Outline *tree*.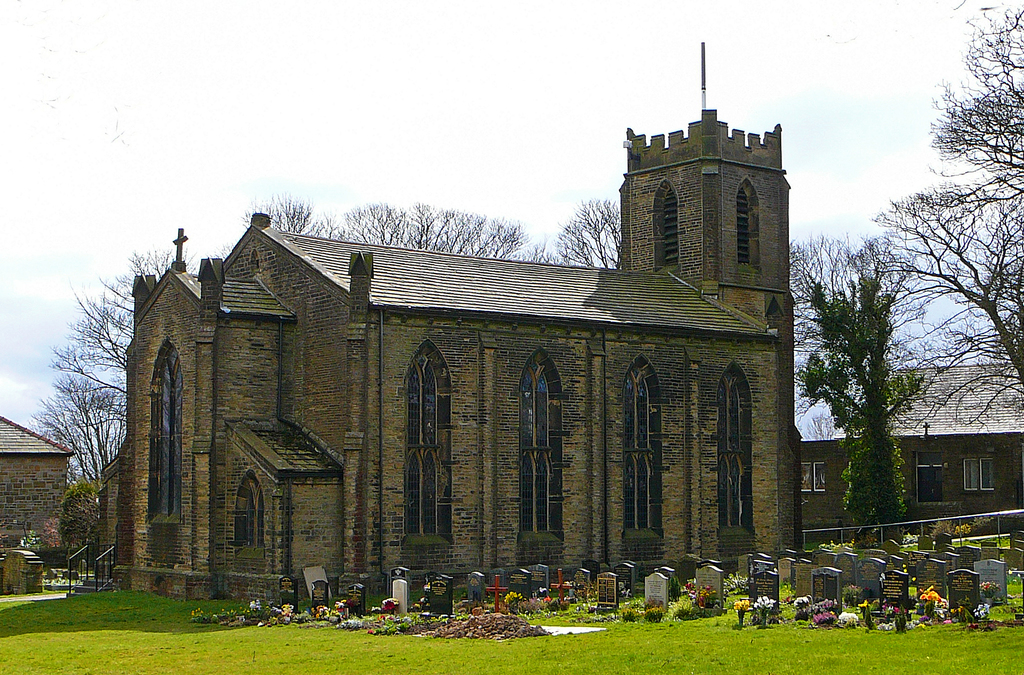
Outline: (809,225,943,543).
